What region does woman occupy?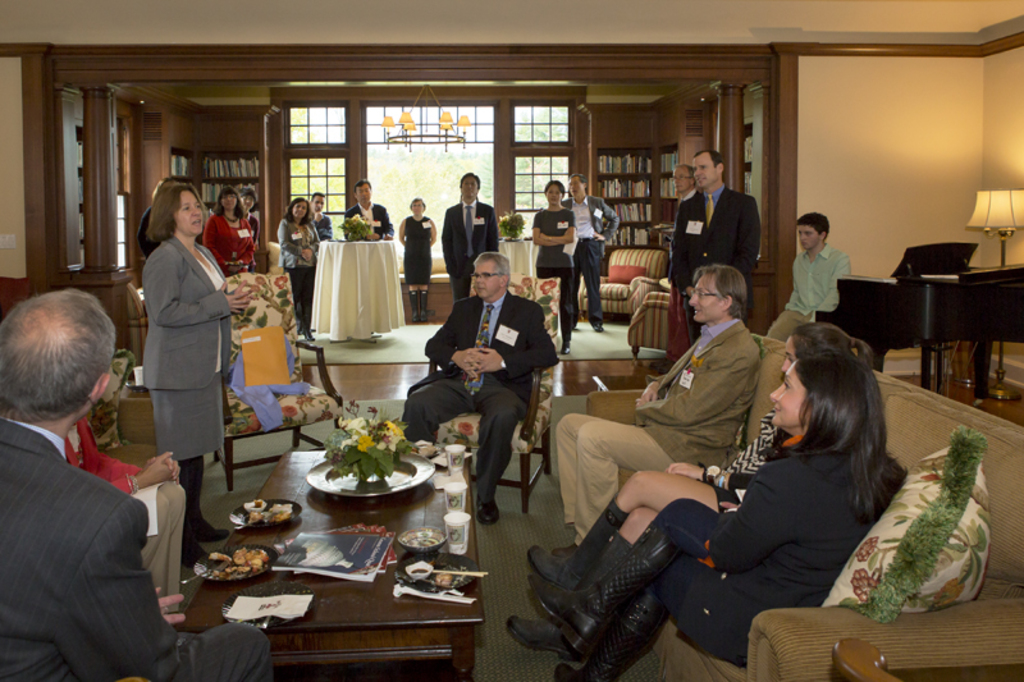
{"x1": 278, "y1": 196, "x2": 320, "y2": 342}.
